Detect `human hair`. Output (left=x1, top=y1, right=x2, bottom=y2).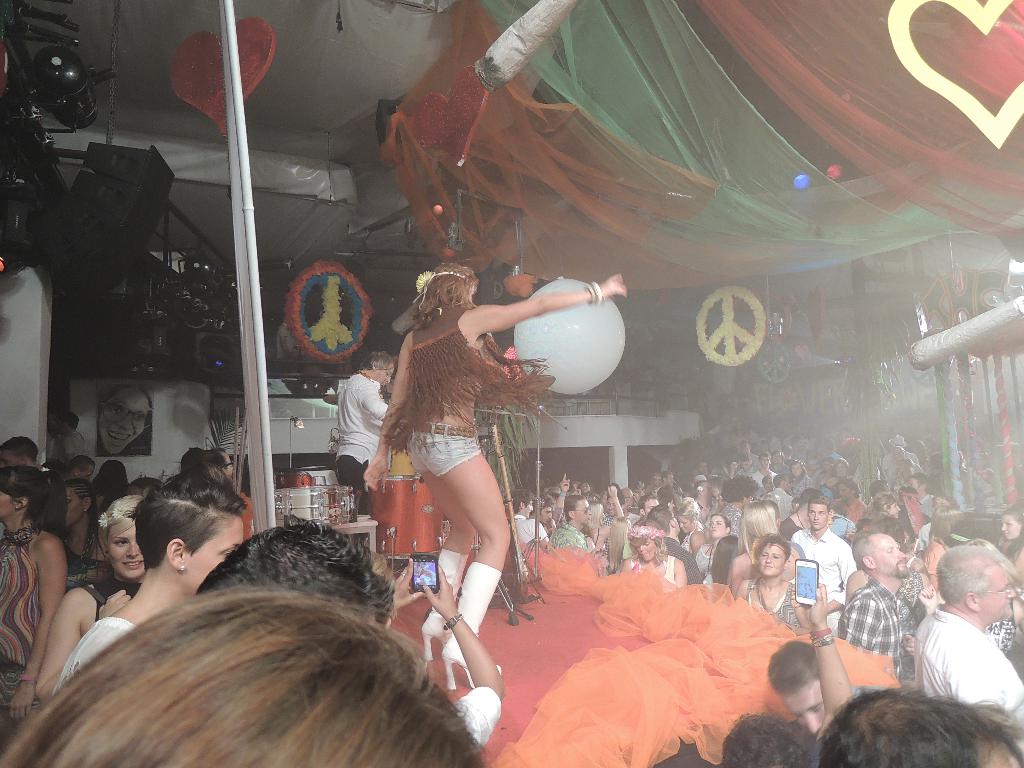
(left=593, top=500, right=604, bottom=529).
